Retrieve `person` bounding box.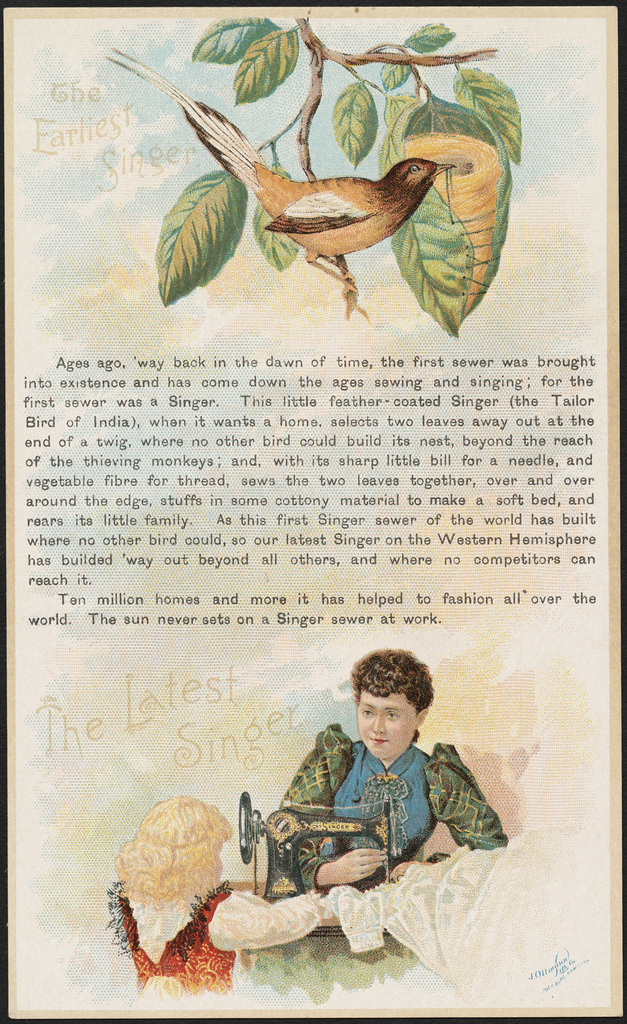
Bounding box: x1=109, y1=792, x2=327, y2=1004.
